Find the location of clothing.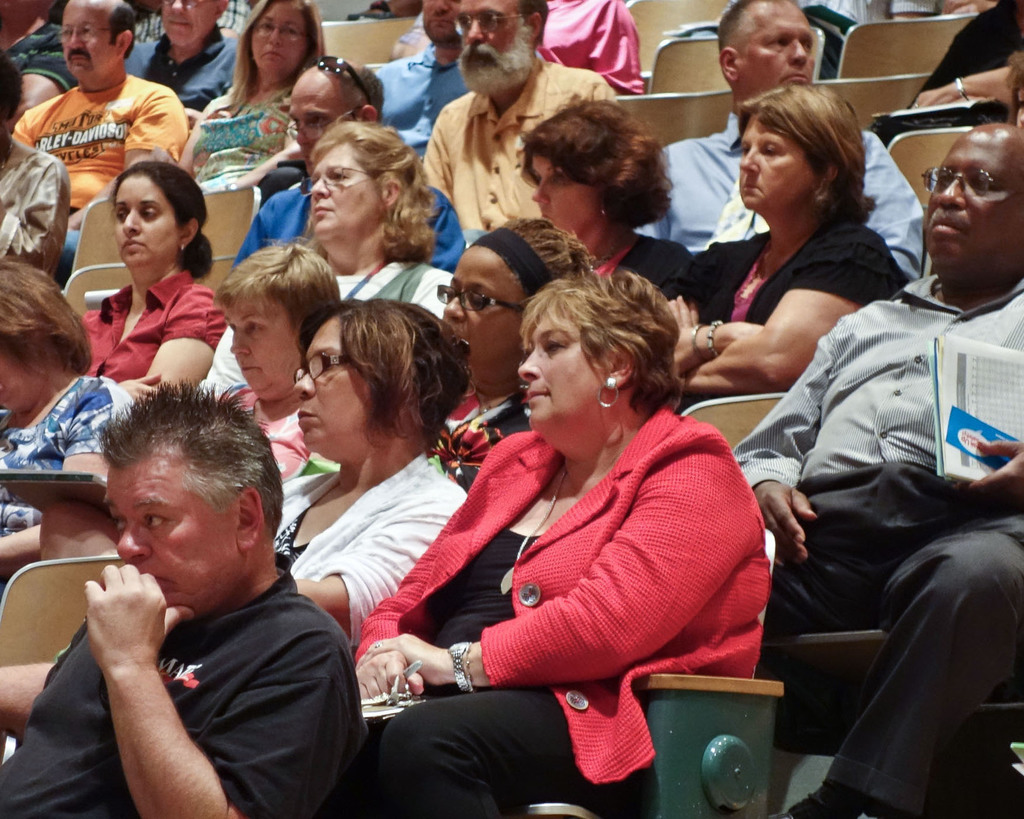
Location: pyautogui.locateOnScreen(394, 356, 773, 786).
